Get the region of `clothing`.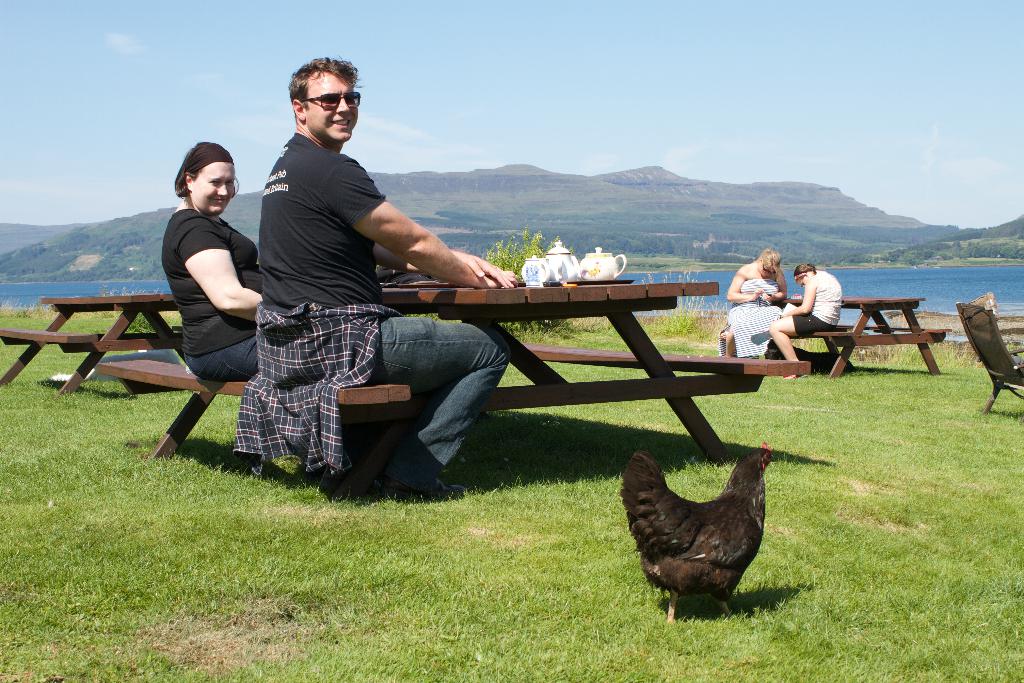
[716, 280, 783, 358].
